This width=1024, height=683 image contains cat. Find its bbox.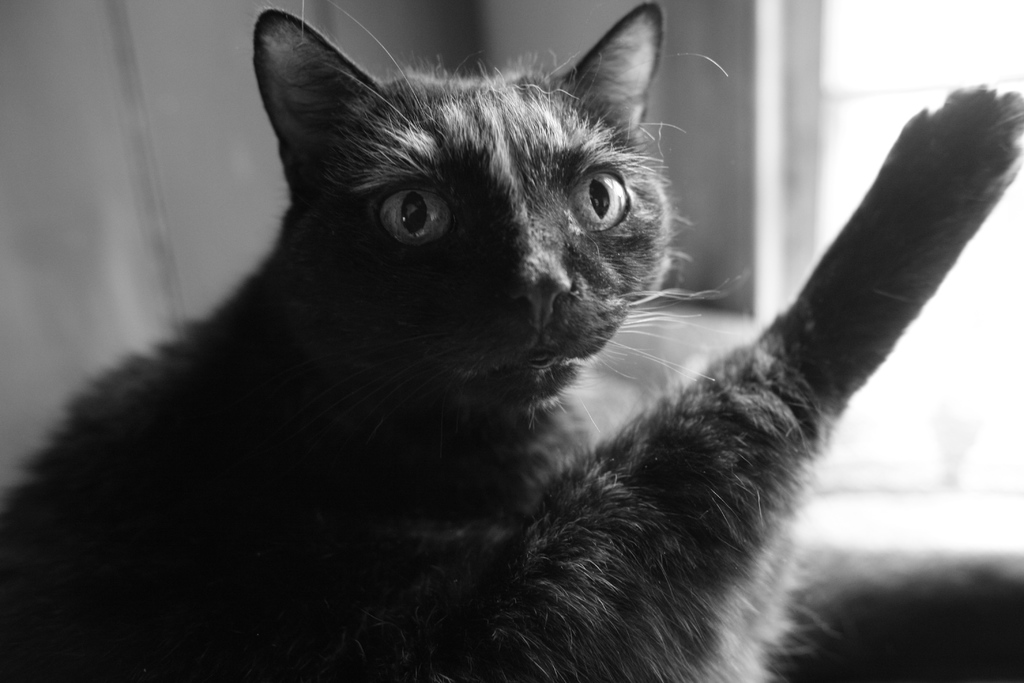
0, 0, 1023, 682.
